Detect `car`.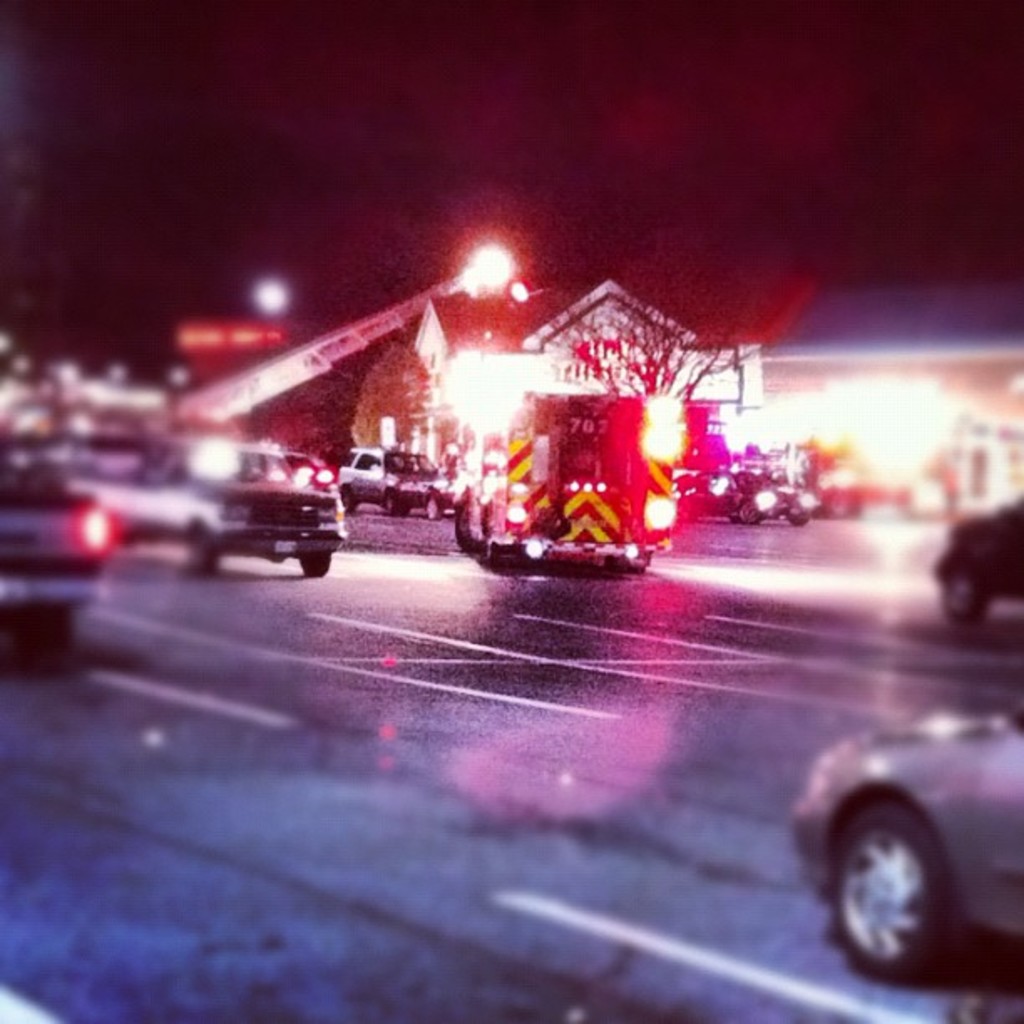
Detected at 425,474,455,512.
